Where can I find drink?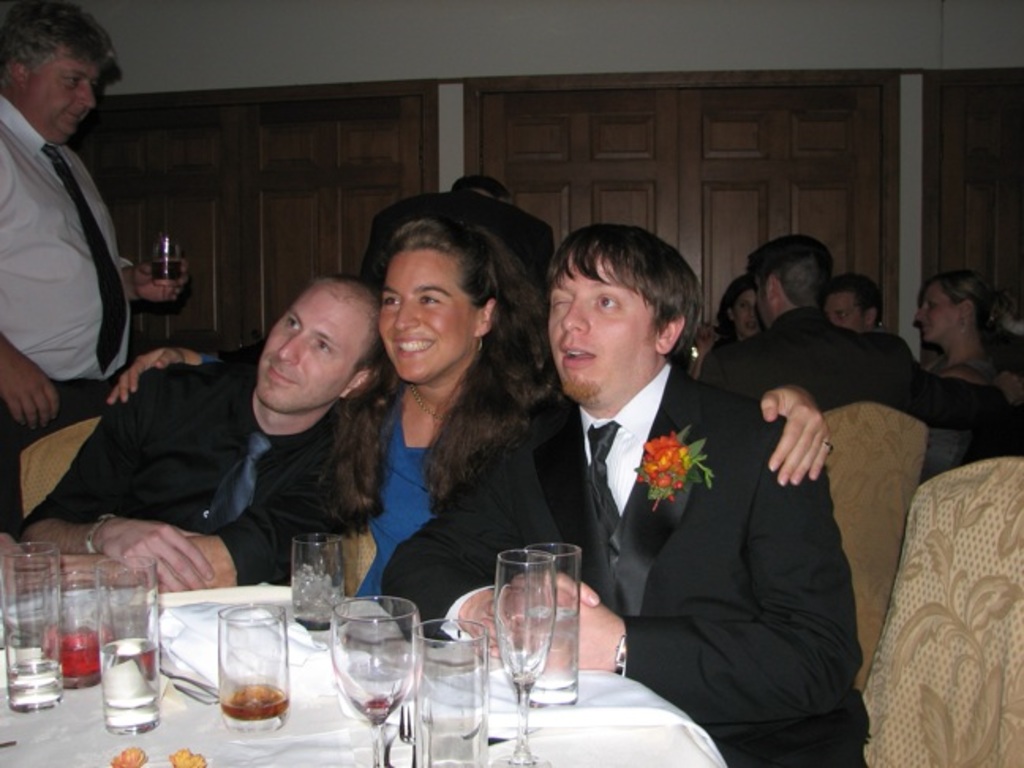
You can find it at {"left": 8, "top": 653, "right": 63, "bottom": 713}.
